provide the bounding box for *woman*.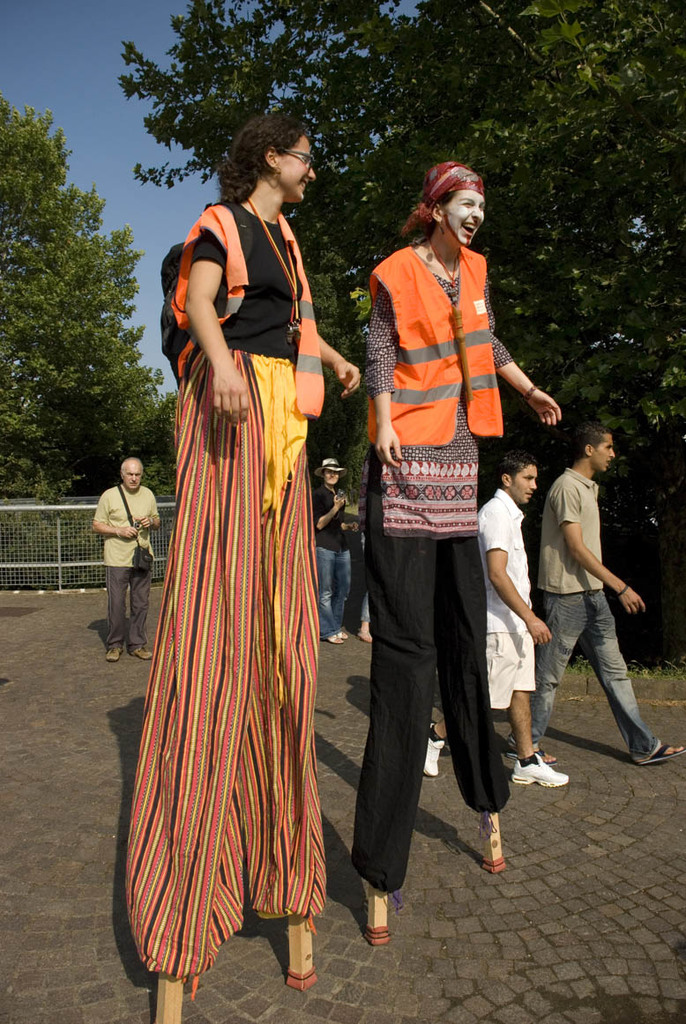
Rect(155, 116, 369, 1023).
